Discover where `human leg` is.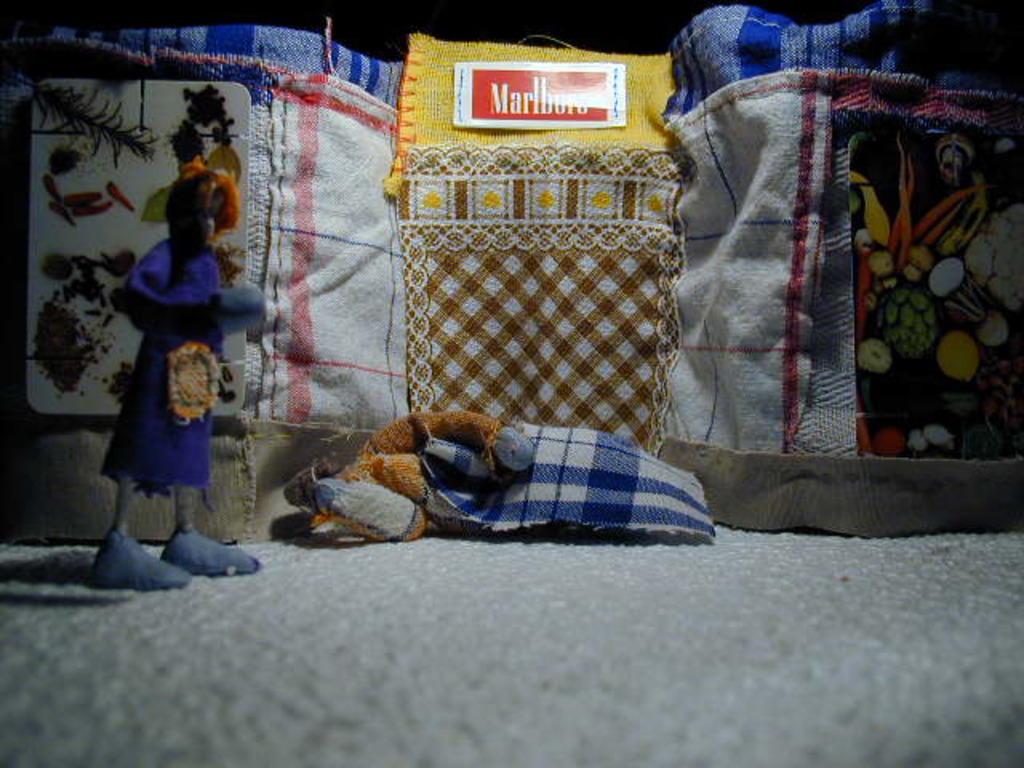
Discovered at 85, 459, 182, 589.
